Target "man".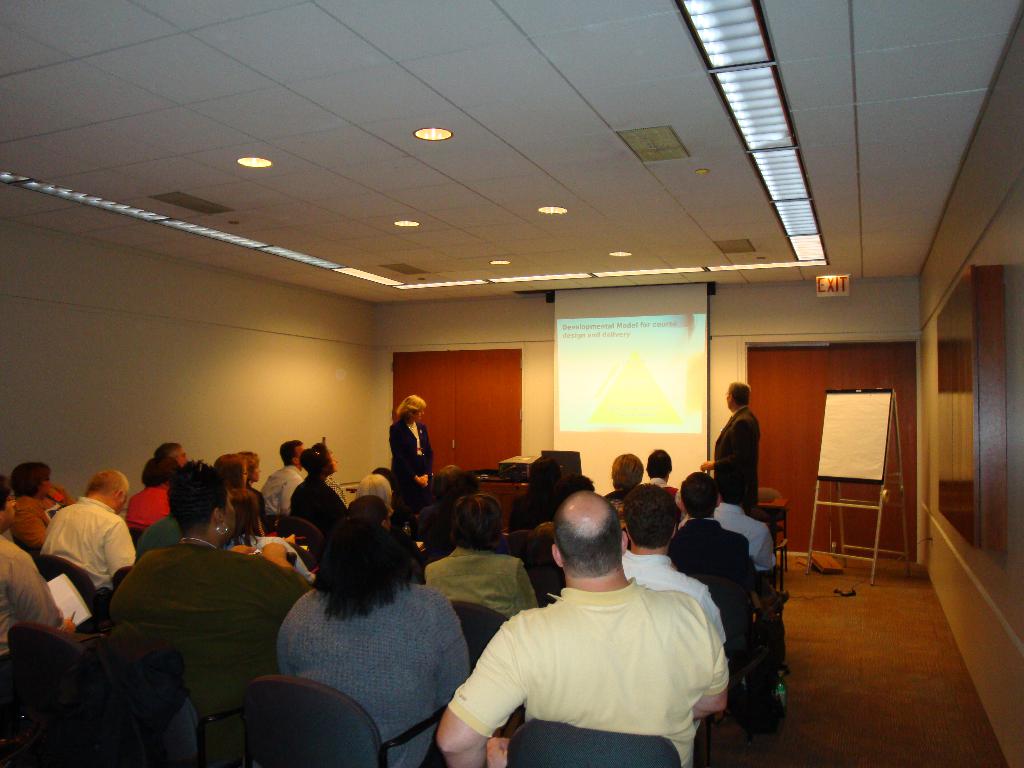
Target region: {"x1": 158, "y1": 444, "x2": 194, "y2": 555}.
